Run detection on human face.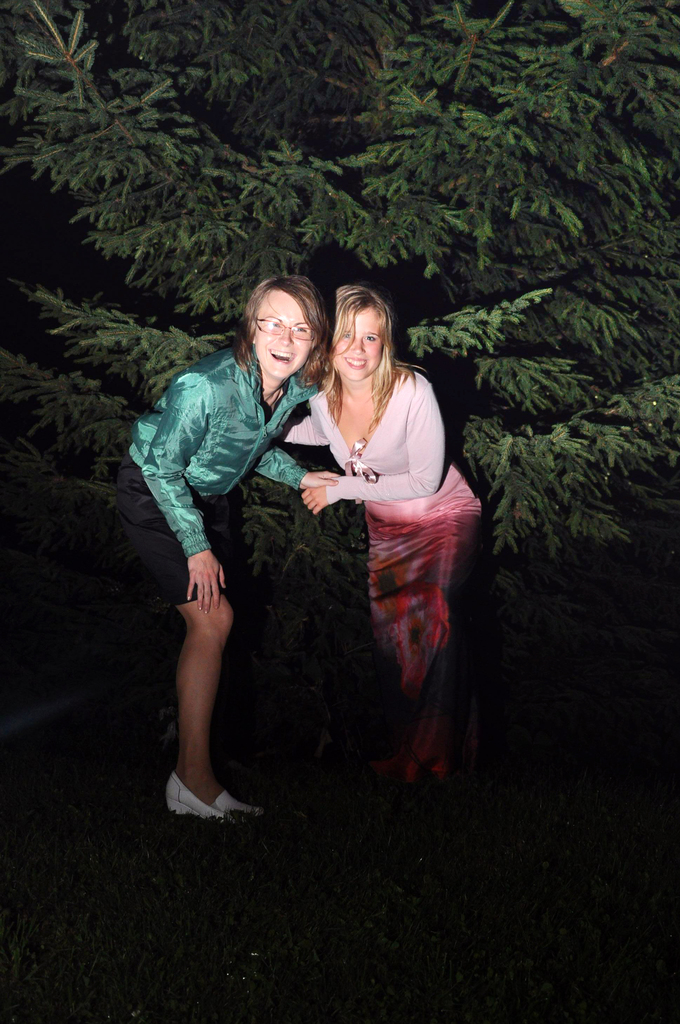
Result: region(254, 291, 311, 379).
